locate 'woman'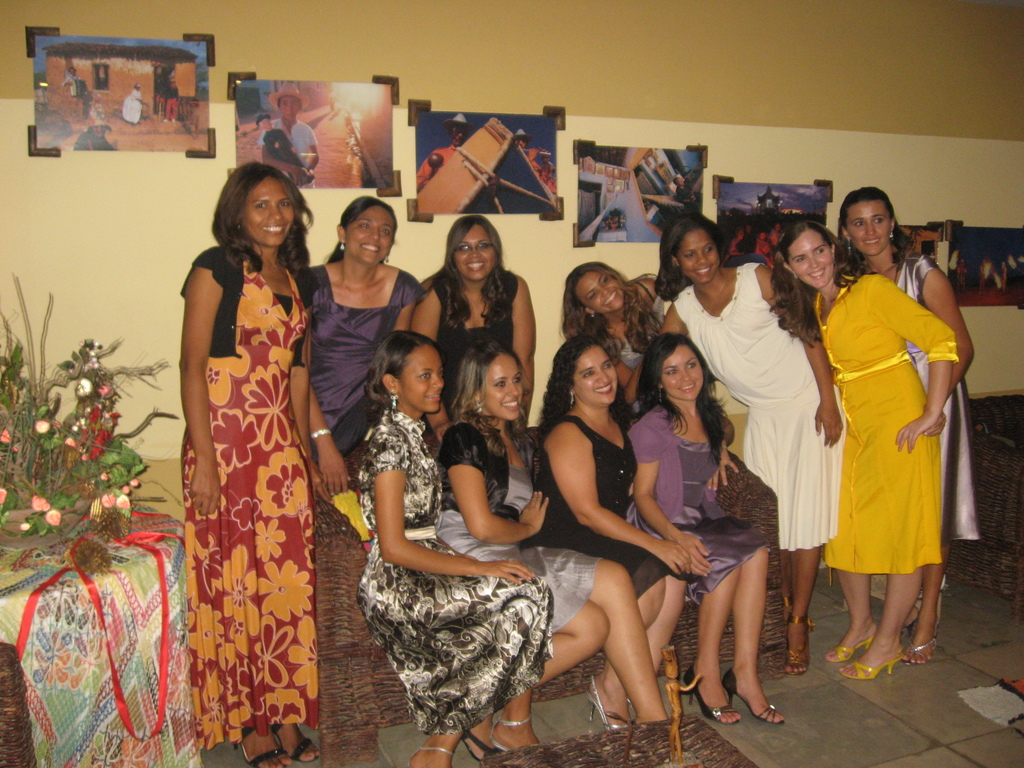
bbox(439, 342, 664, 729)
